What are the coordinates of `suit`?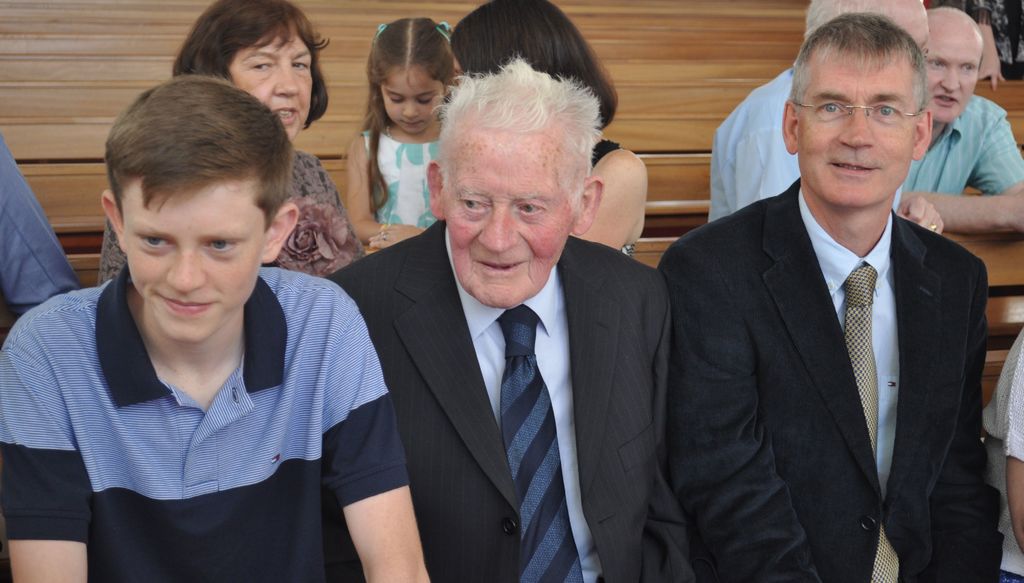
Rect(646, 88, 1002, 580).
